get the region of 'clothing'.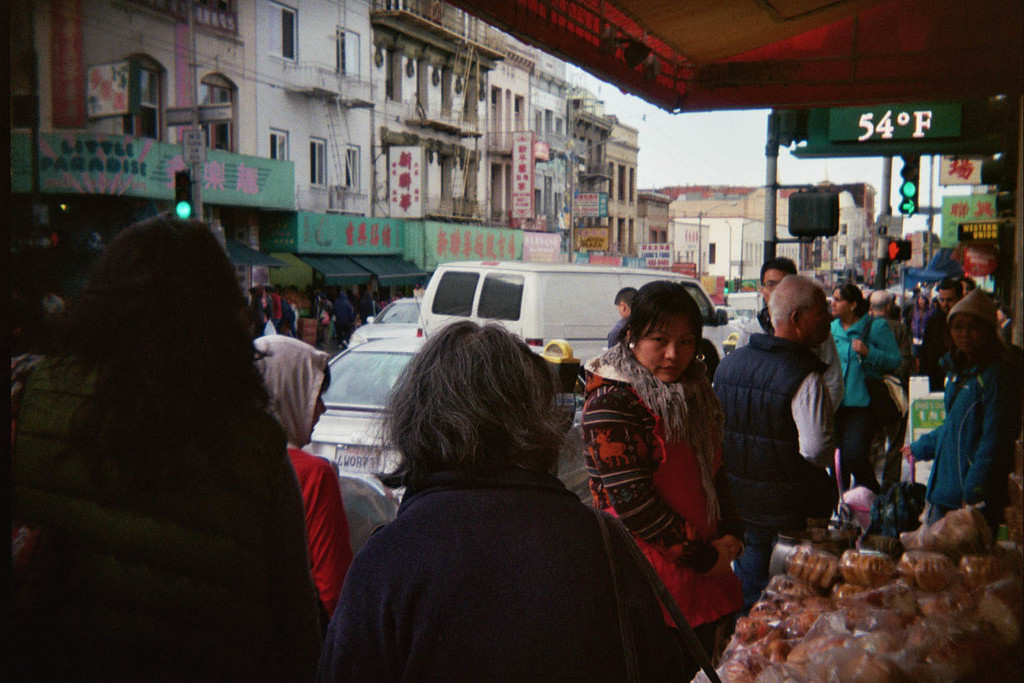
bbox=(8, 347, 313, 682).
